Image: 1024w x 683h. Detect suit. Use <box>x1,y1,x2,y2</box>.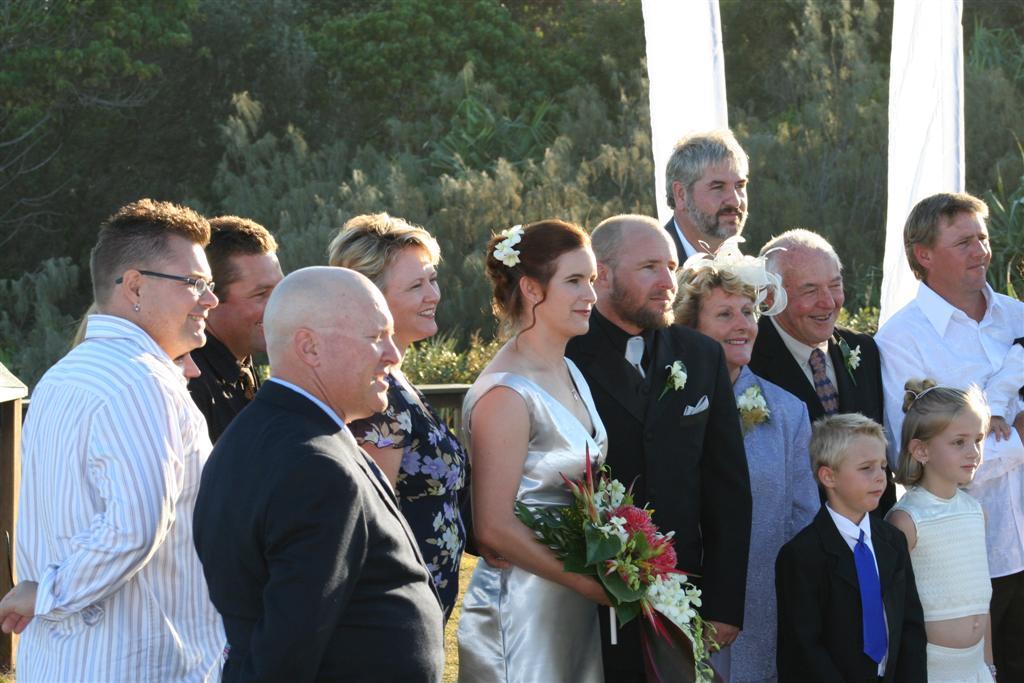
<box>664,215,696,264</box>.
